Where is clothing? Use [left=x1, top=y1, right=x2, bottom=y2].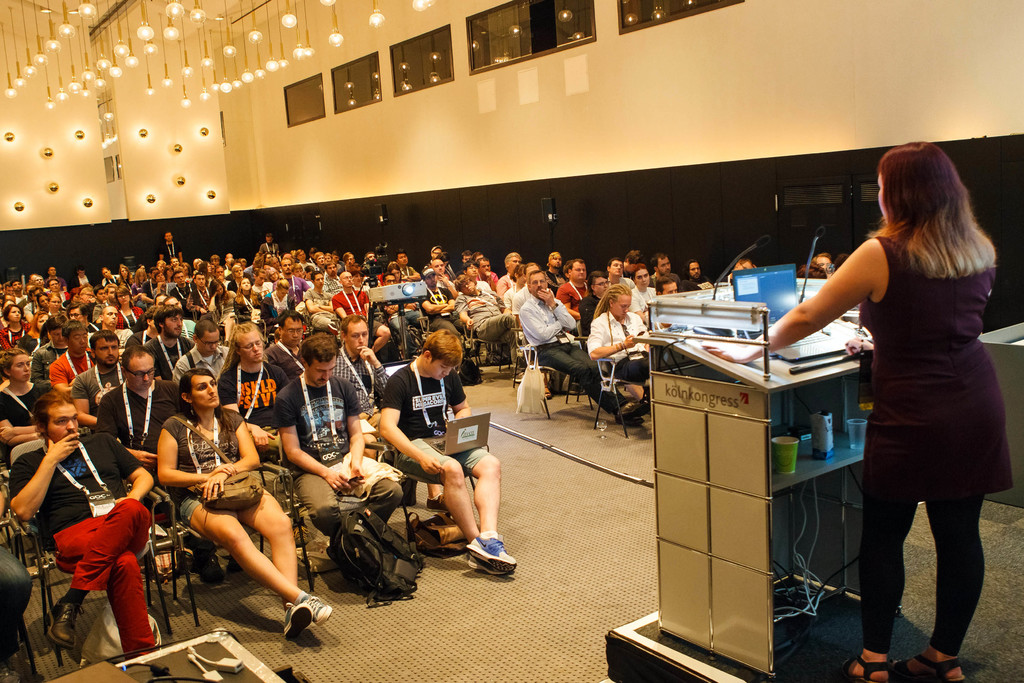
[left=849, top=220, right=1014, bottom=663].
